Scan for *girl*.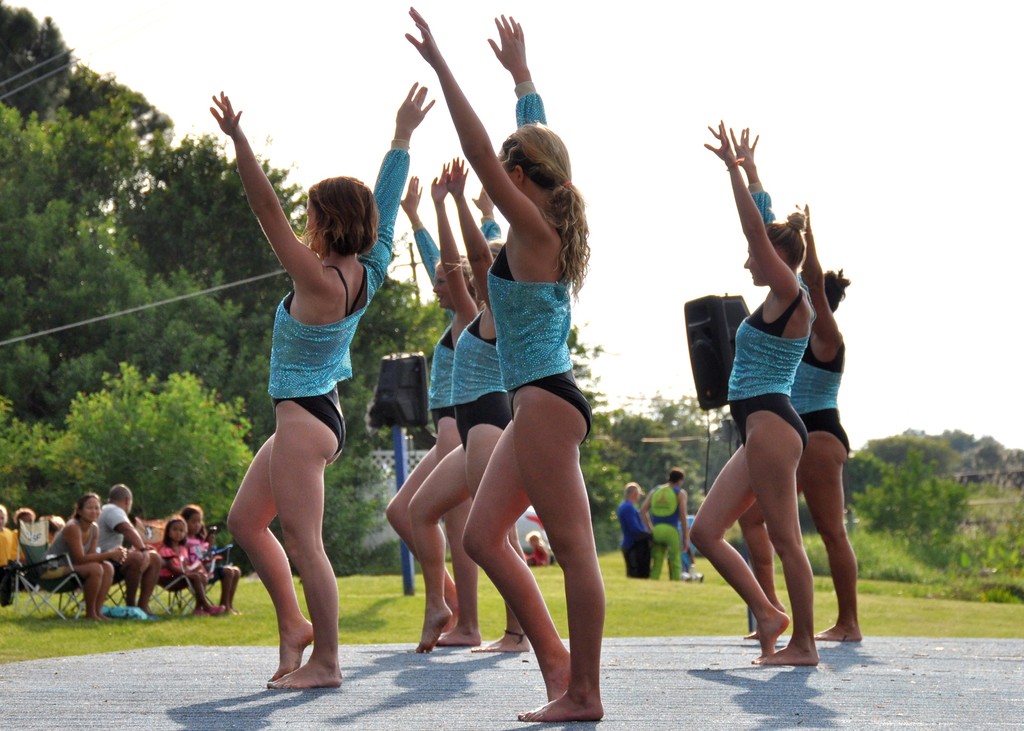
Scan result: <box>404,5,606,722</box>.
